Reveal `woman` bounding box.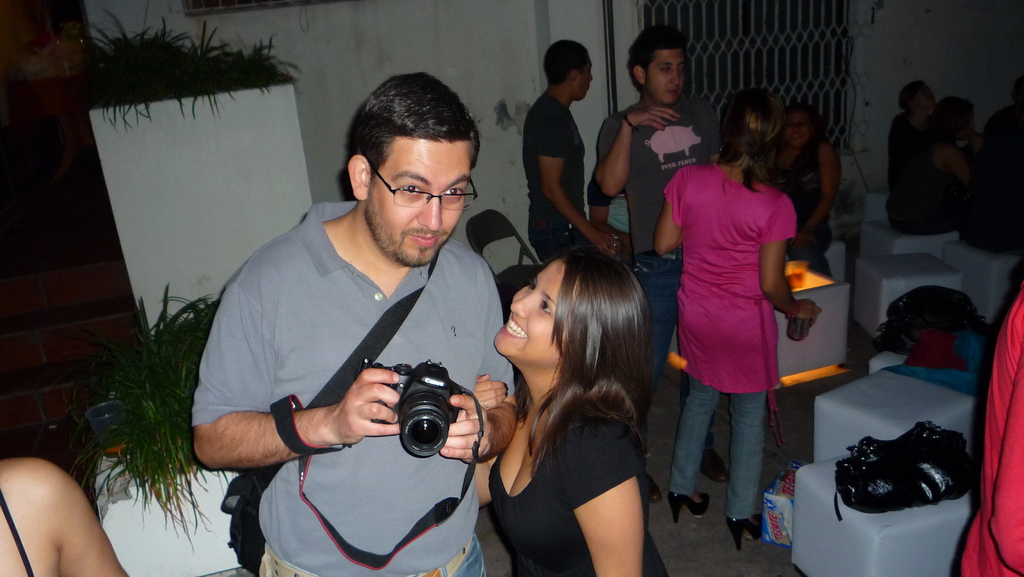
Revealed: bbox=(886, 98, 984, 243).
